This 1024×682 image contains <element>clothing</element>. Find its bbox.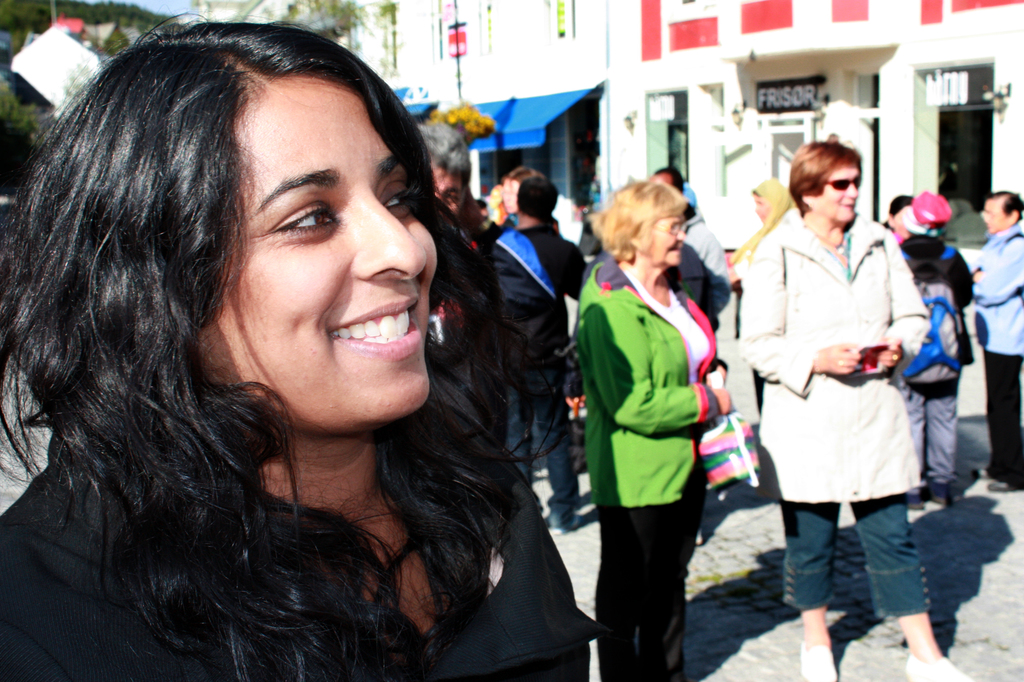
[x1=742, y1=215, x2=936, y2=621].
